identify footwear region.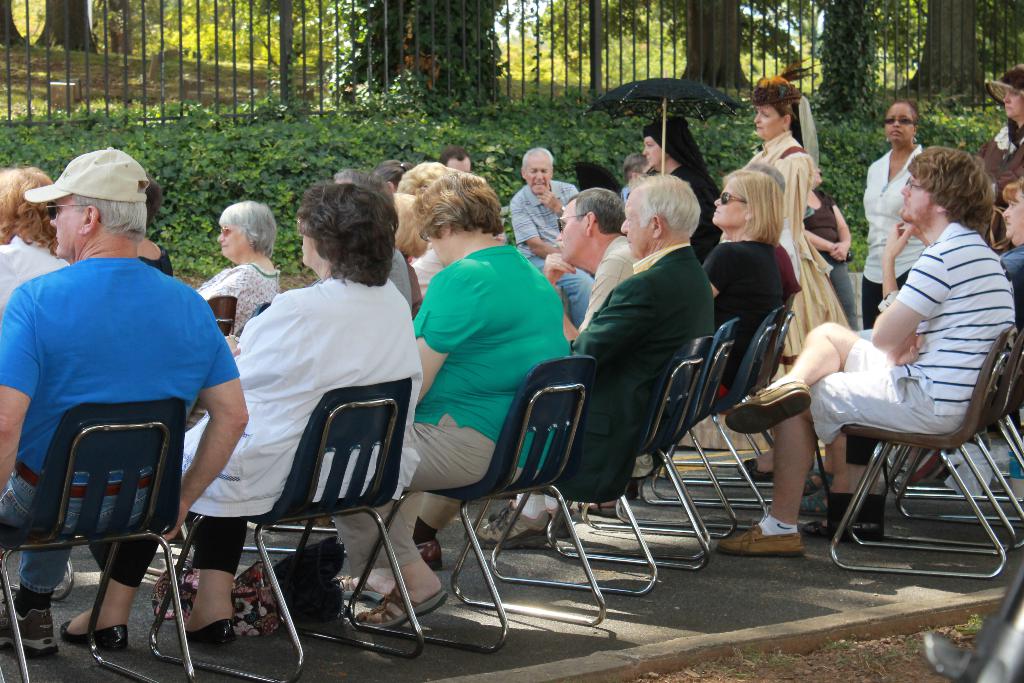
Region: (x1=714, y1=524, x2=807, y2=554).
